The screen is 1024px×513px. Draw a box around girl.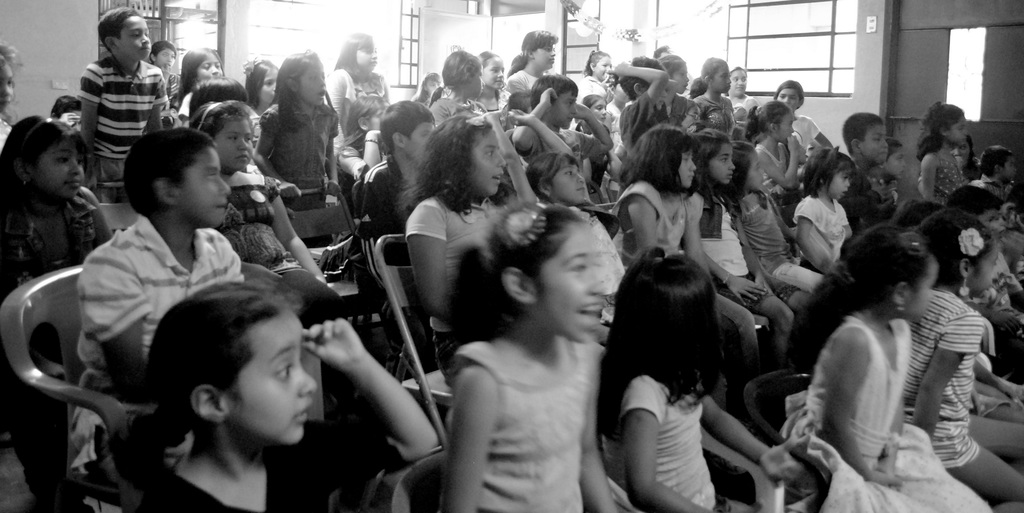
bbox=[694, 53, 742, 131].
